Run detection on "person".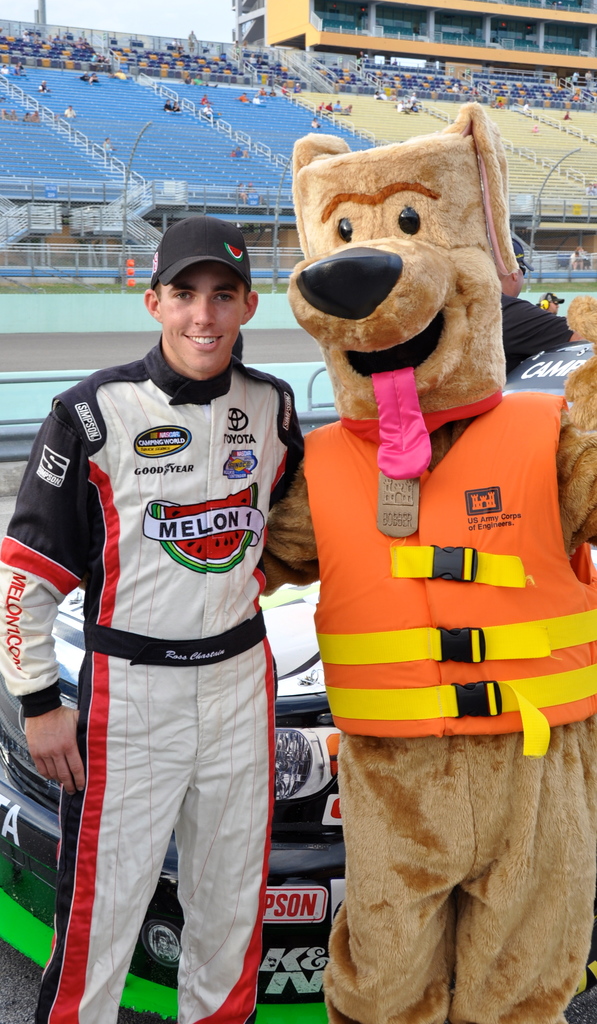
Result: crop(399, 97, 411, 113).
